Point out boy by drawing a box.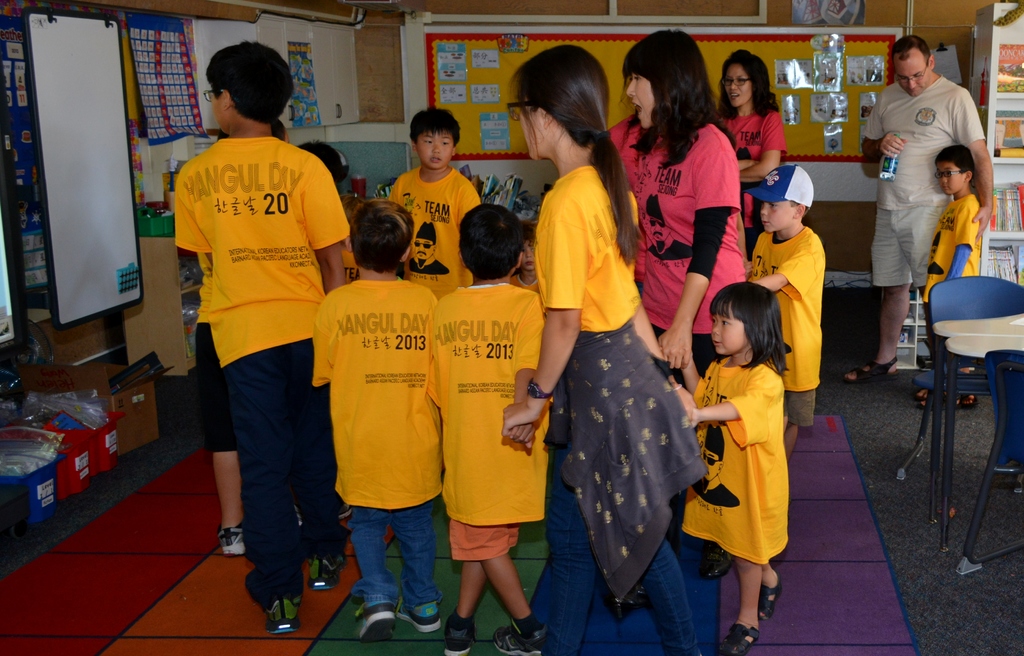
region(911, 144, 979, 408).
